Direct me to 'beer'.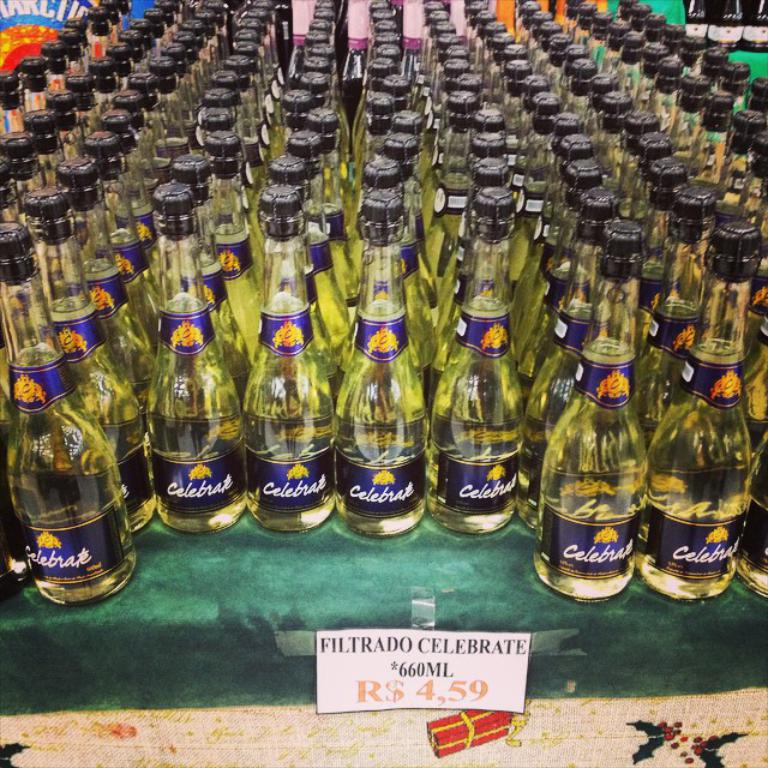
Direction: <bbox>636, 143, 684, 293</bbox>.
